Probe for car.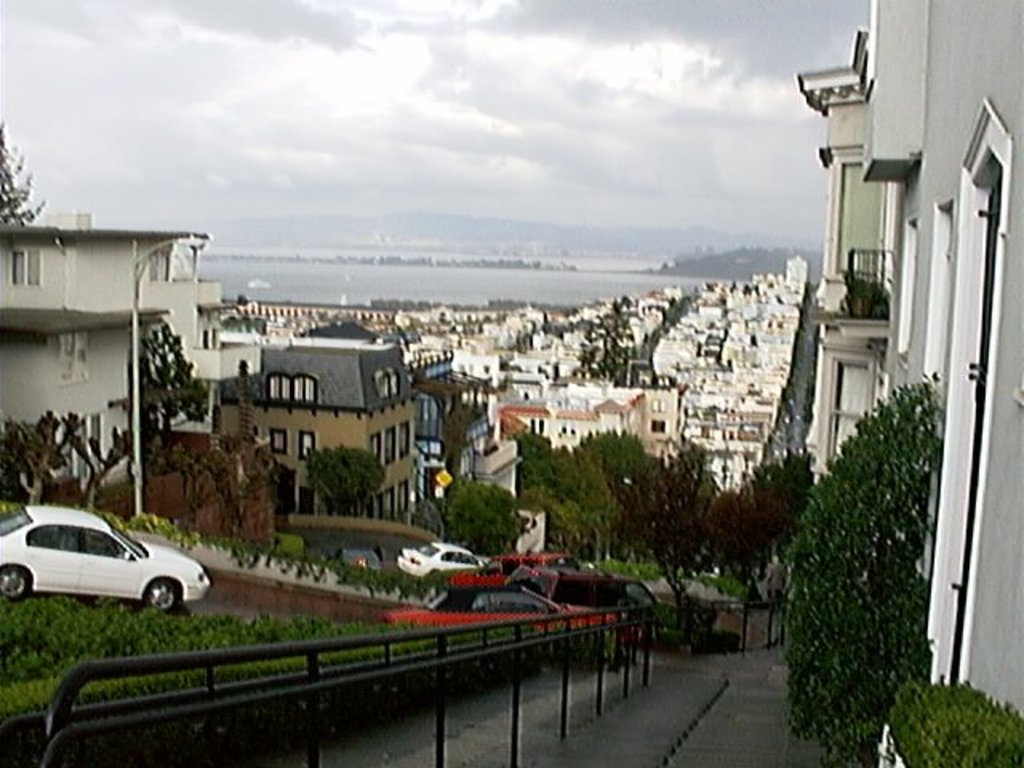
Probe result: BBox(333, 541, 384, 576).
